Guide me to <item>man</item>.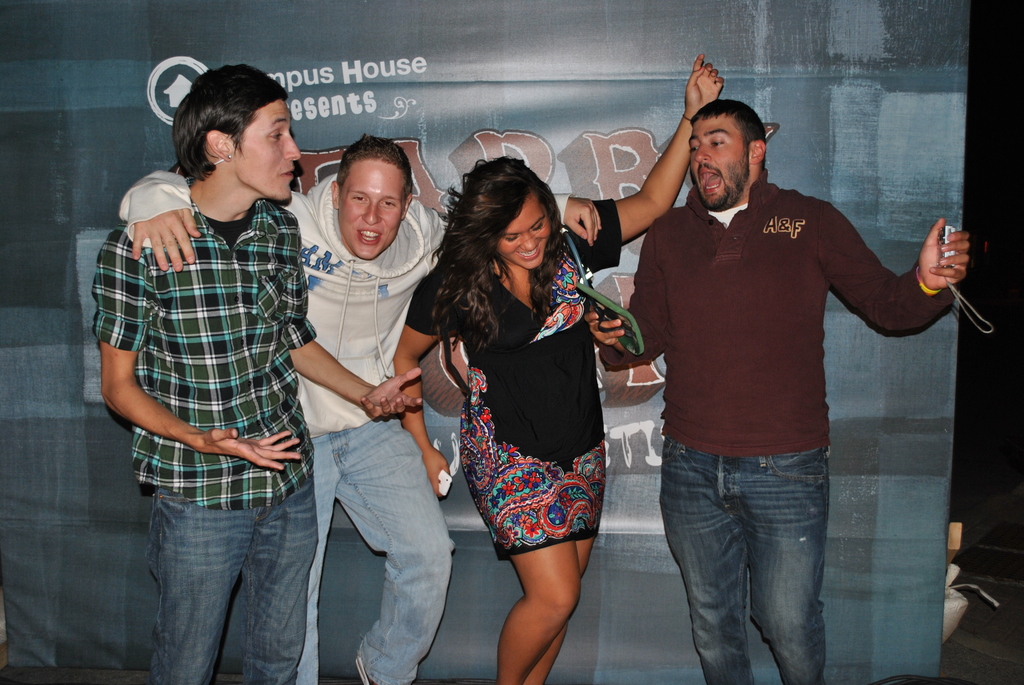
Guidance: box(85, 65, 422, 684).
